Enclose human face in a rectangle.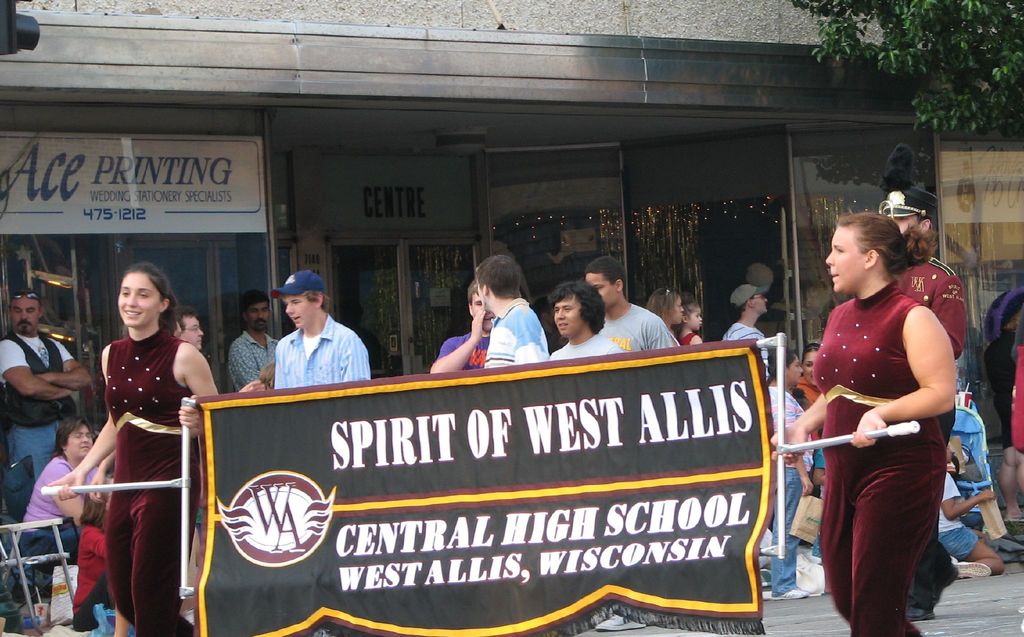
[x1=804, y1=352, x2=818, y2=386].
